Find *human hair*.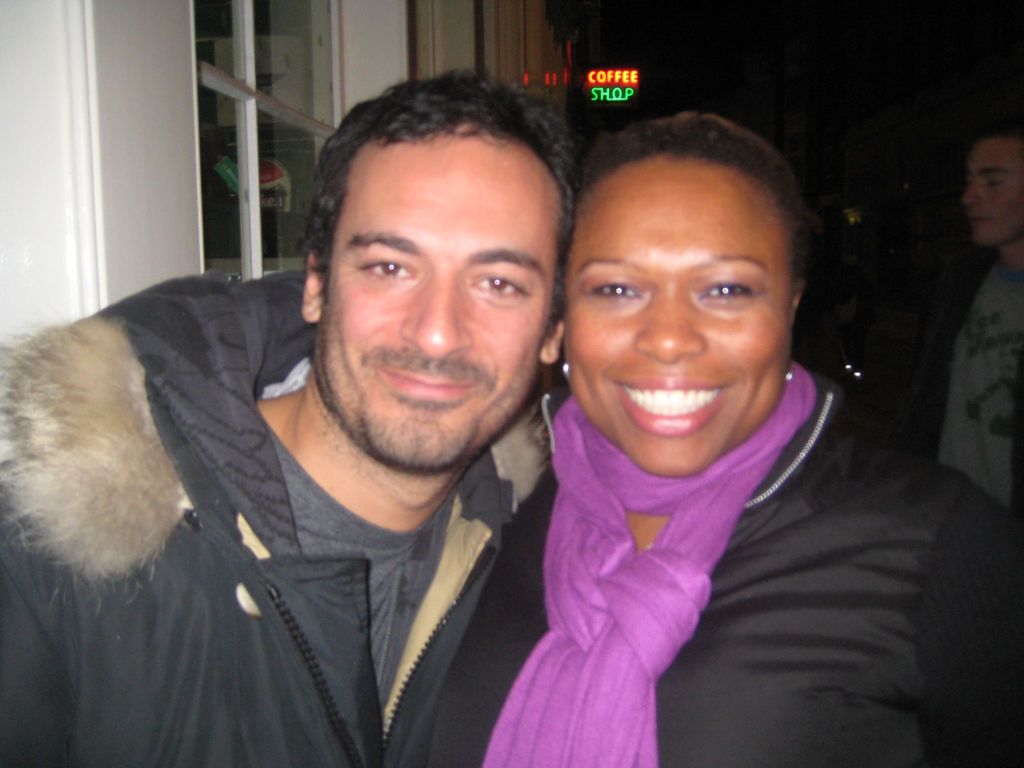
{"left": 297, "top": 68, "right": 576, "bottom": 289}.
